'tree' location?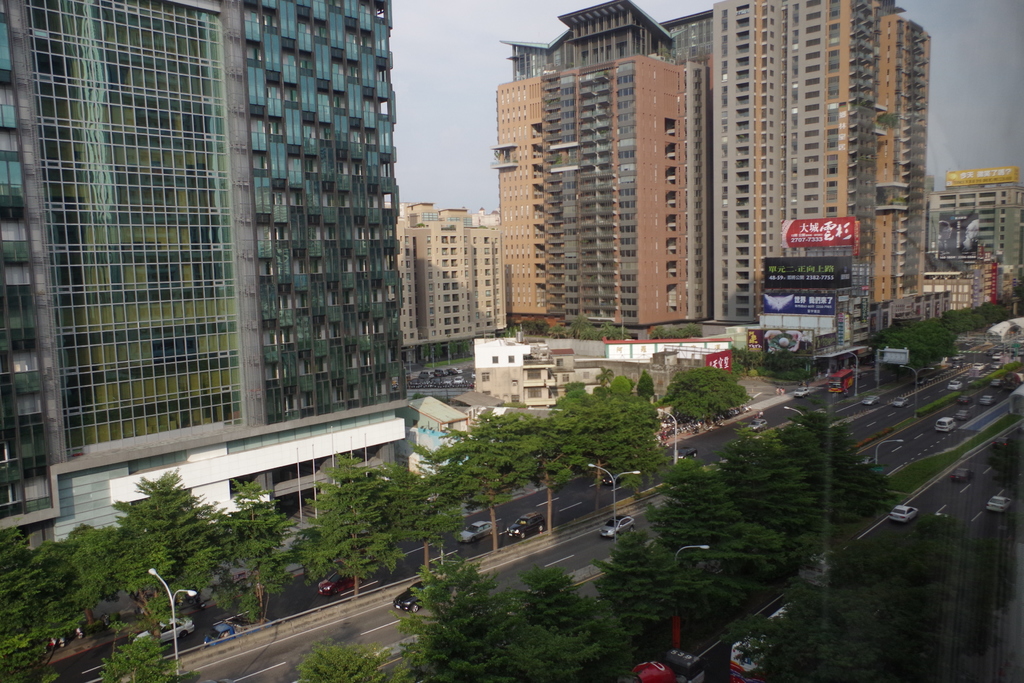
429/409/540/550
